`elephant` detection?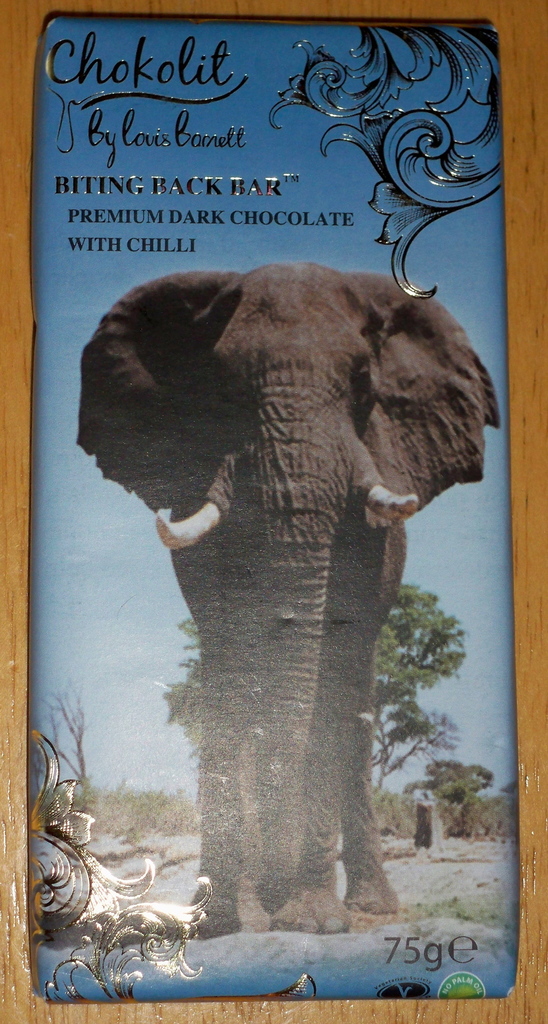
box(75, 260, 500, 934)
